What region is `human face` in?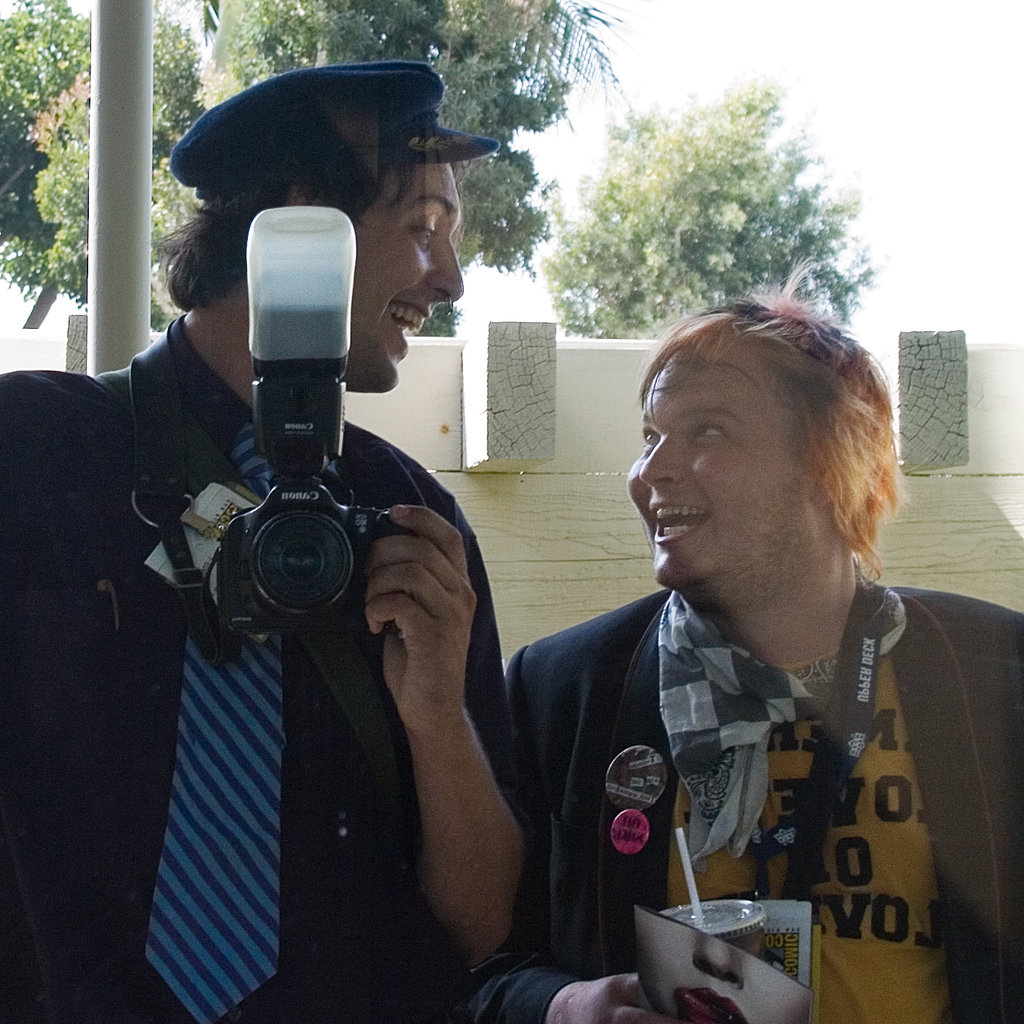
<region>620, 345, 804, 597</region>.
